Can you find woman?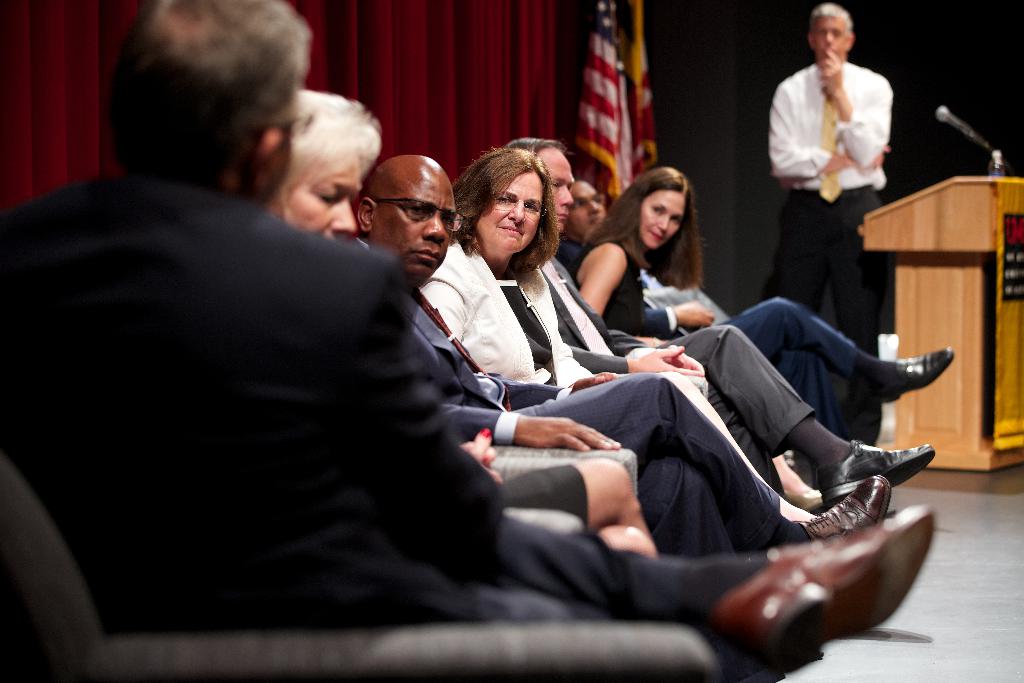
Yes, bounding box: detection(570, 165, 707, 347).
